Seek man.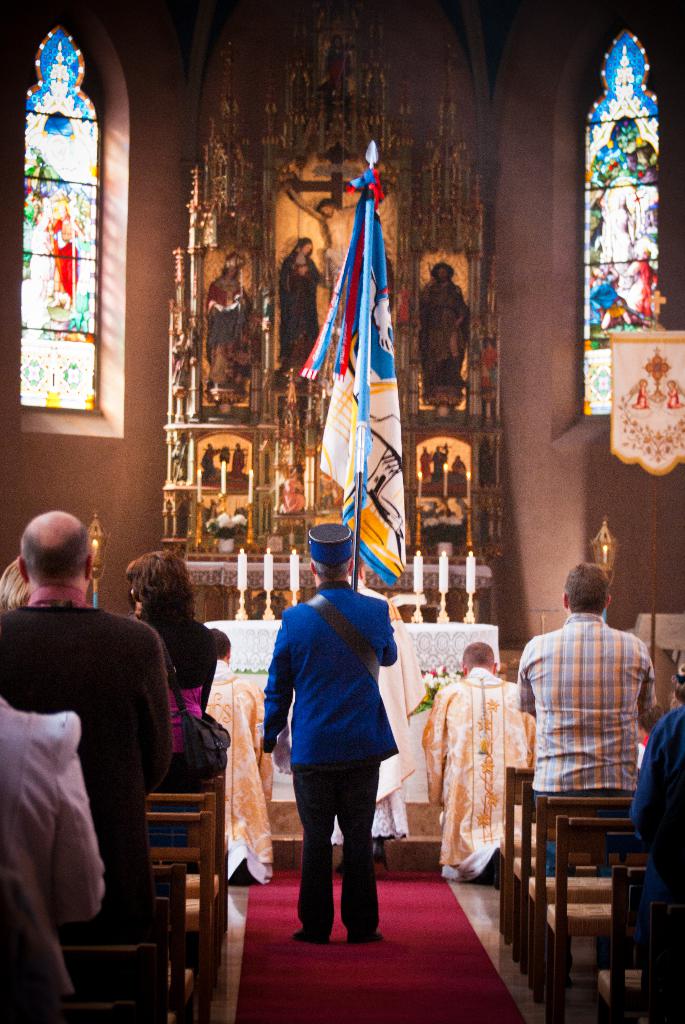
[x1=288, y1=185, x2=365, y2=305].
